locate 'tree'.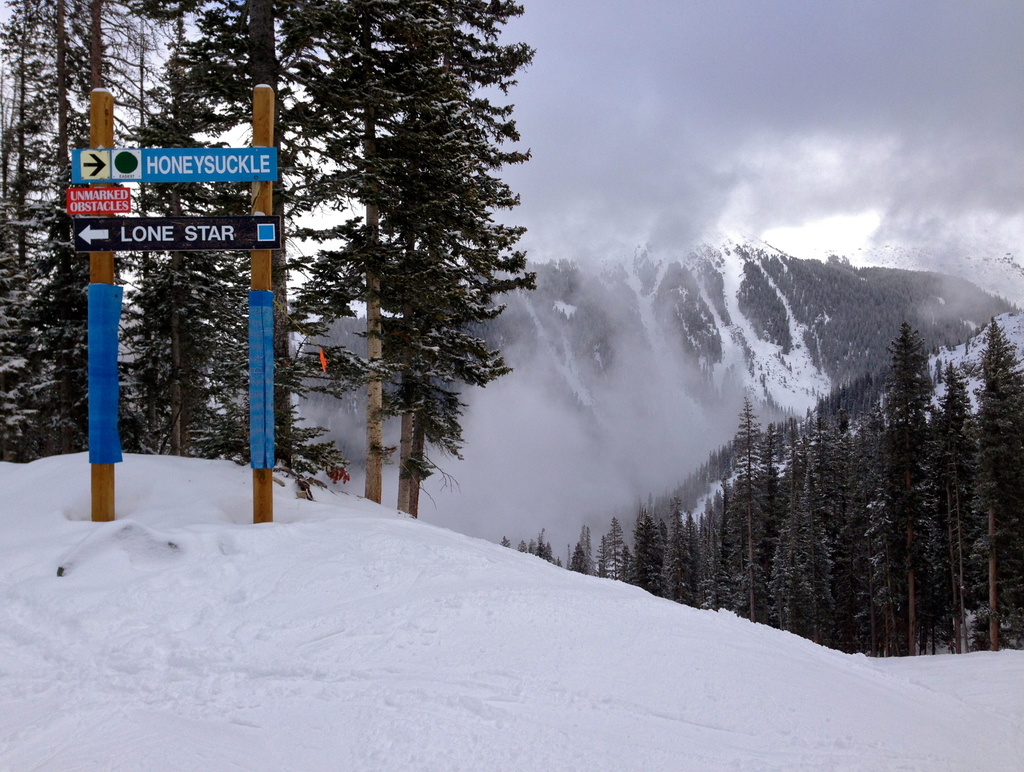
Bounding box: [left=260, top=10, right=537, bottom=545].
